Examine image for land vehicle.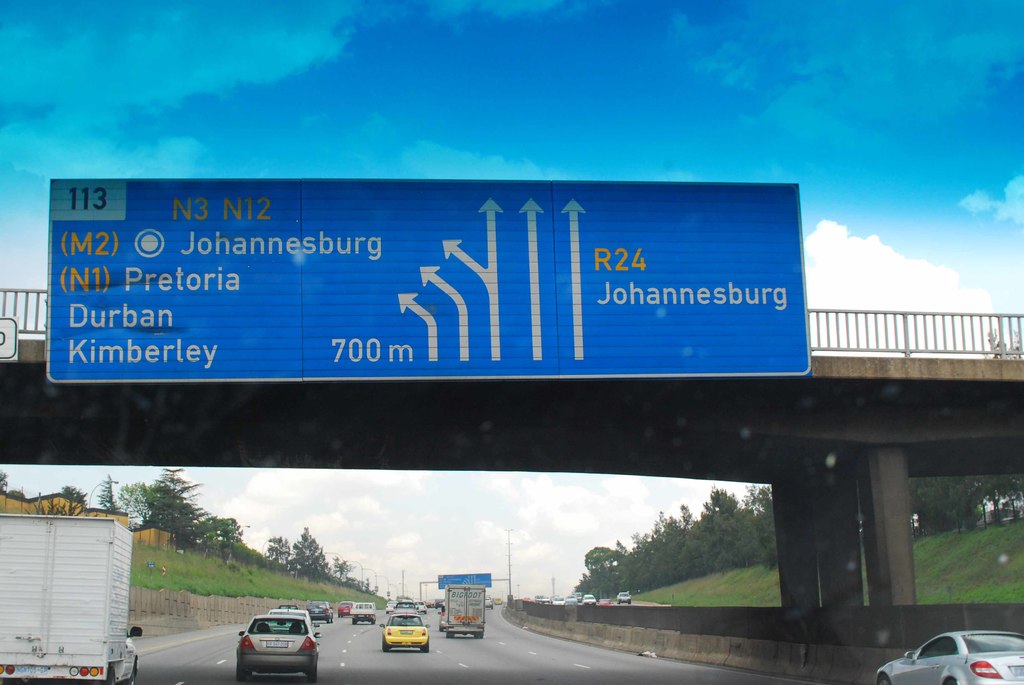
Examination result: x1=277 y1=601 x2=300 y2=611.
